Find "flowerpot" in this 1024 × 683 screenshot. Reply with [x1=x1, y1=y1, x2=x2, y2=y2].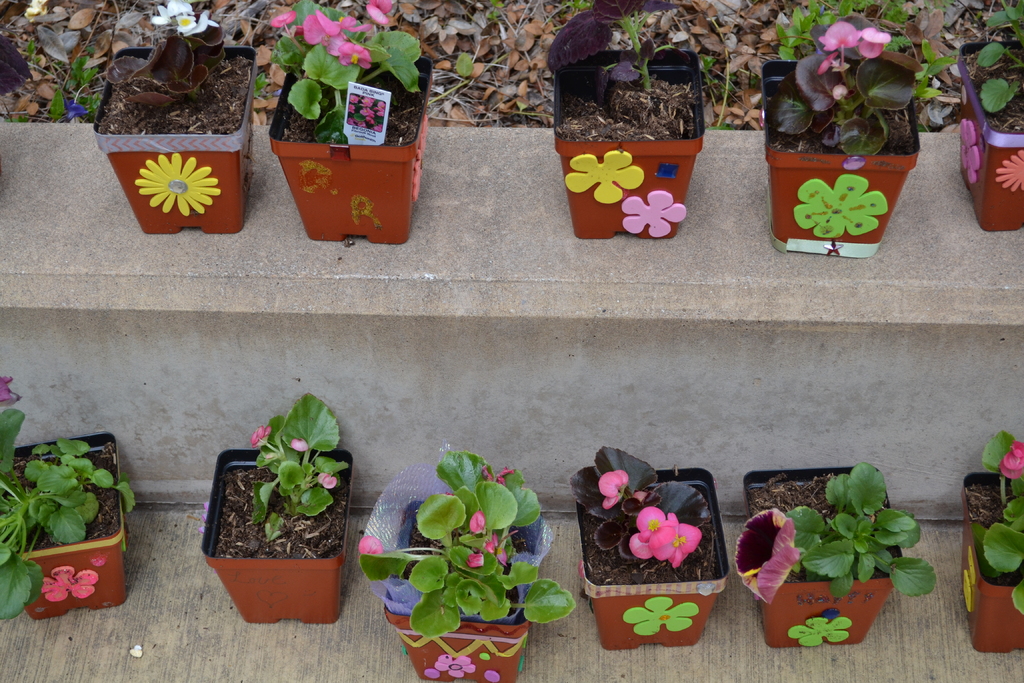
[x1=577, y1=468, x2=728, y2=651].
